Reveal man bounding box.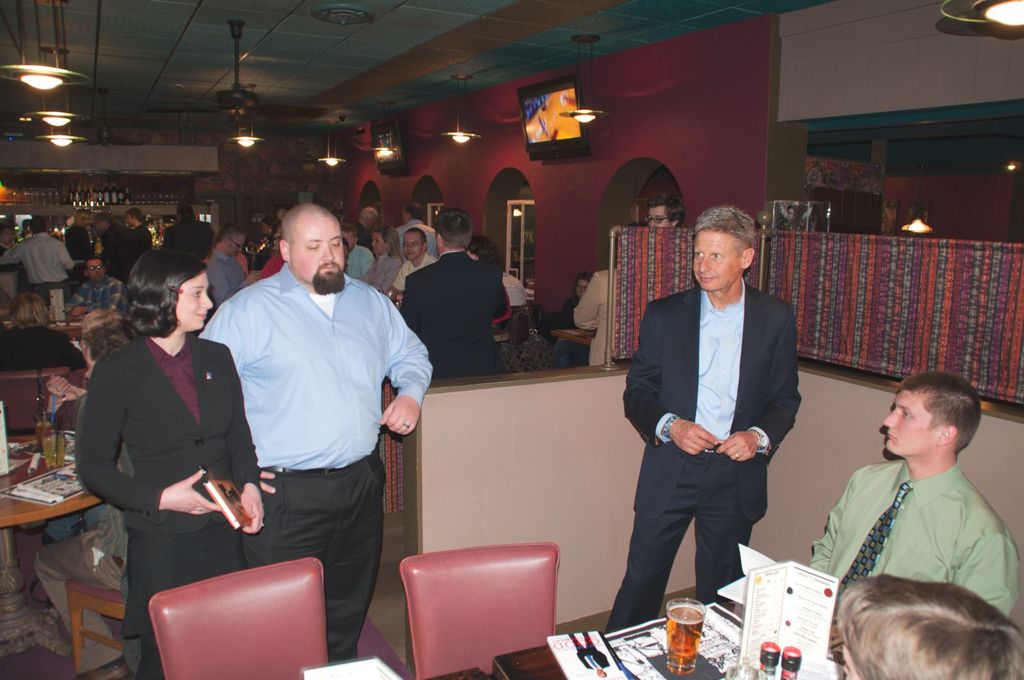
Revealed: [x1=205, y1=219, x2=244, y2=312].
